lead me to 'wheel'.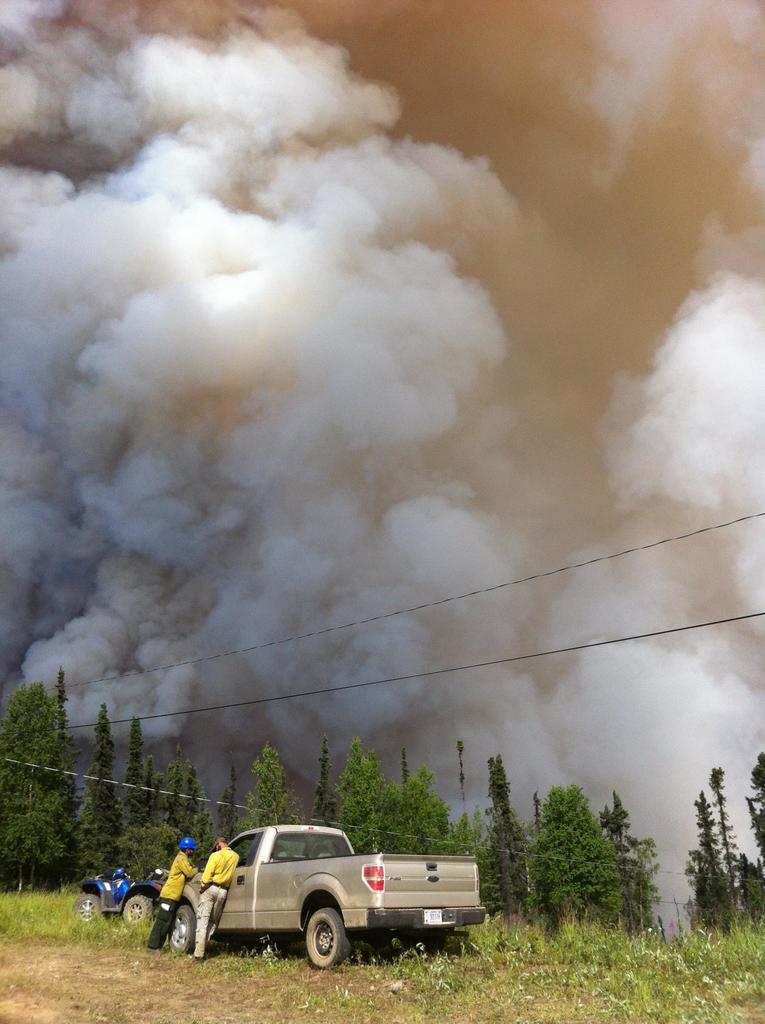
Lead to {"left": 125, "top": 897, "right": 153, "bottom": 923}.
